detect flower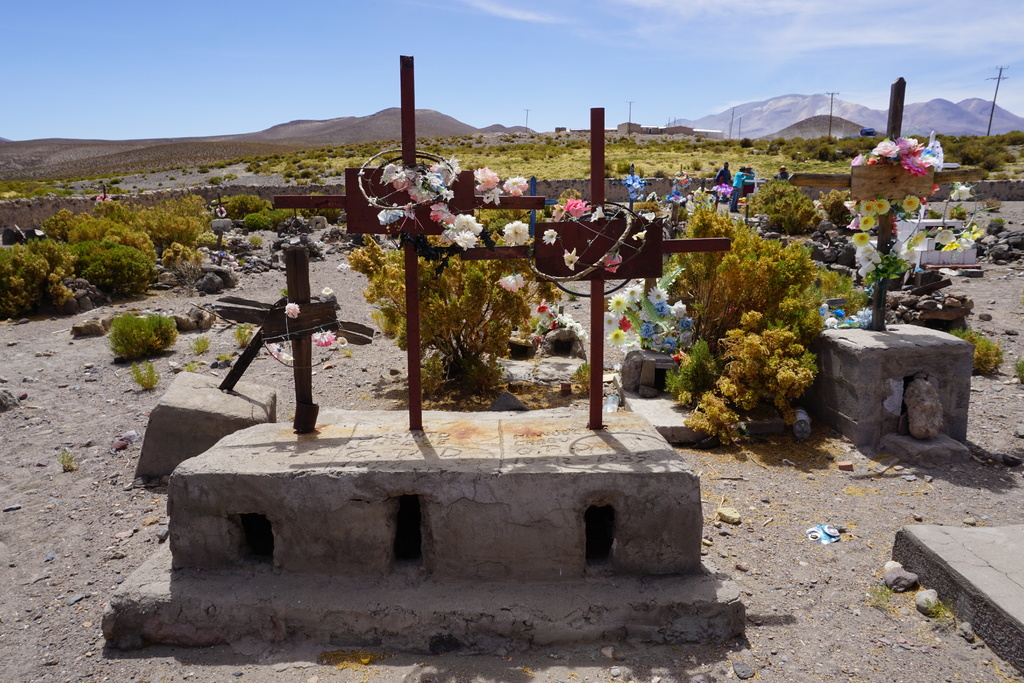
[431, 203, 454, 227]
